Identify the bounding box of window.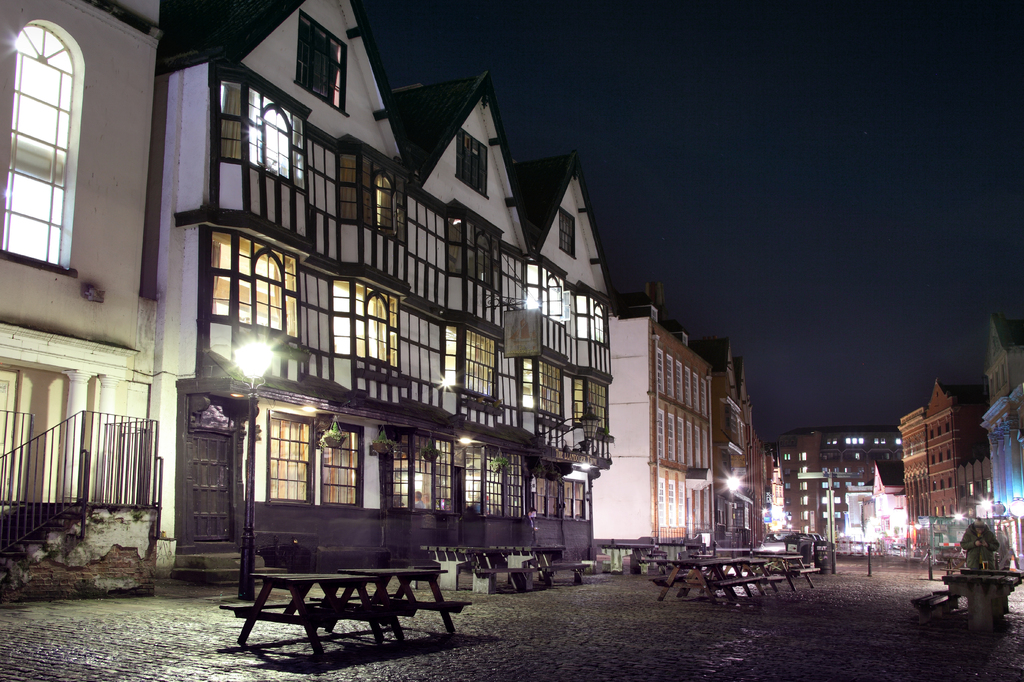
{"left": 930, "top": 480, "right": 934, "bottom": 491}.
